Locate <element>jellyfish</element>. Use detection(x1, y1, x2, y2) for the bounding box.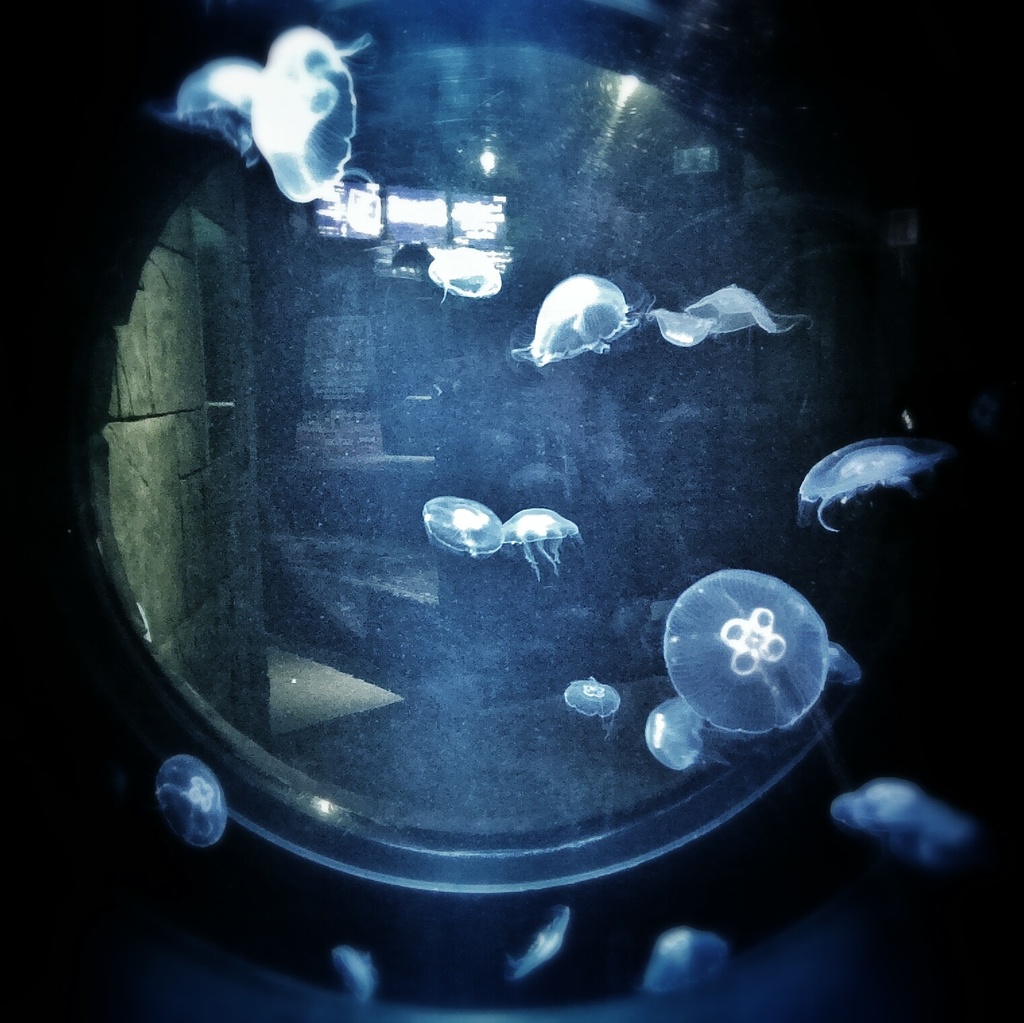
detection(650, 308, 716, 347).
